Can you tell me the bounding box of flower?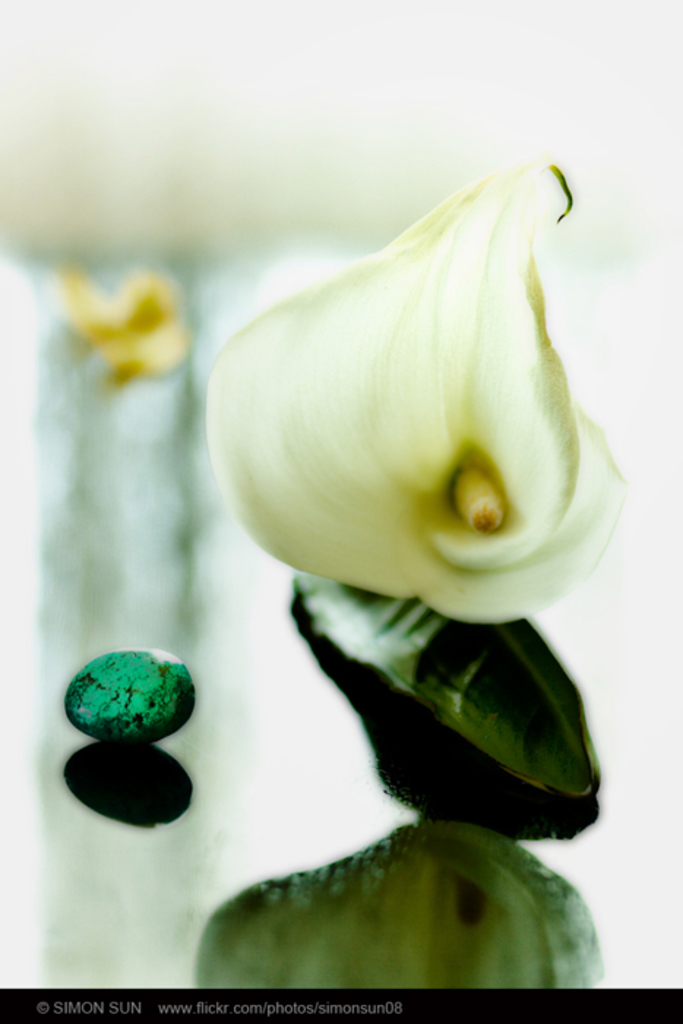
rect(183, 145, 638, 655).
